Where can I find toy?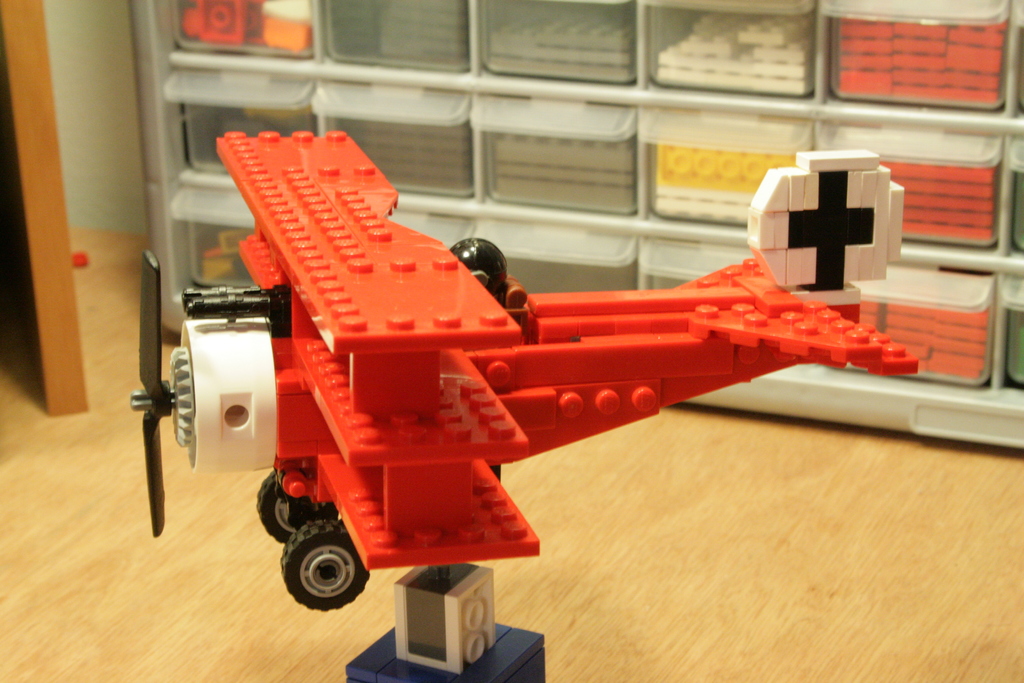
You can find it at x1=216, y1=104, x2=314, y2=137.
